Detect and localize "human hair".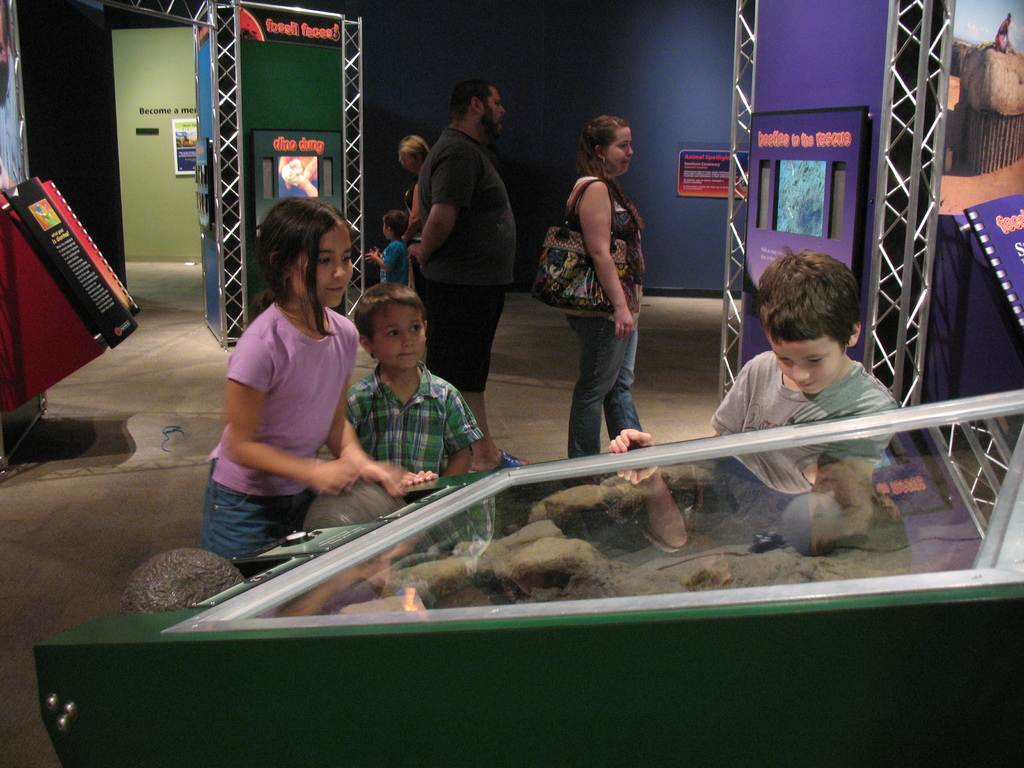
Localized at 452,72,497,121.
